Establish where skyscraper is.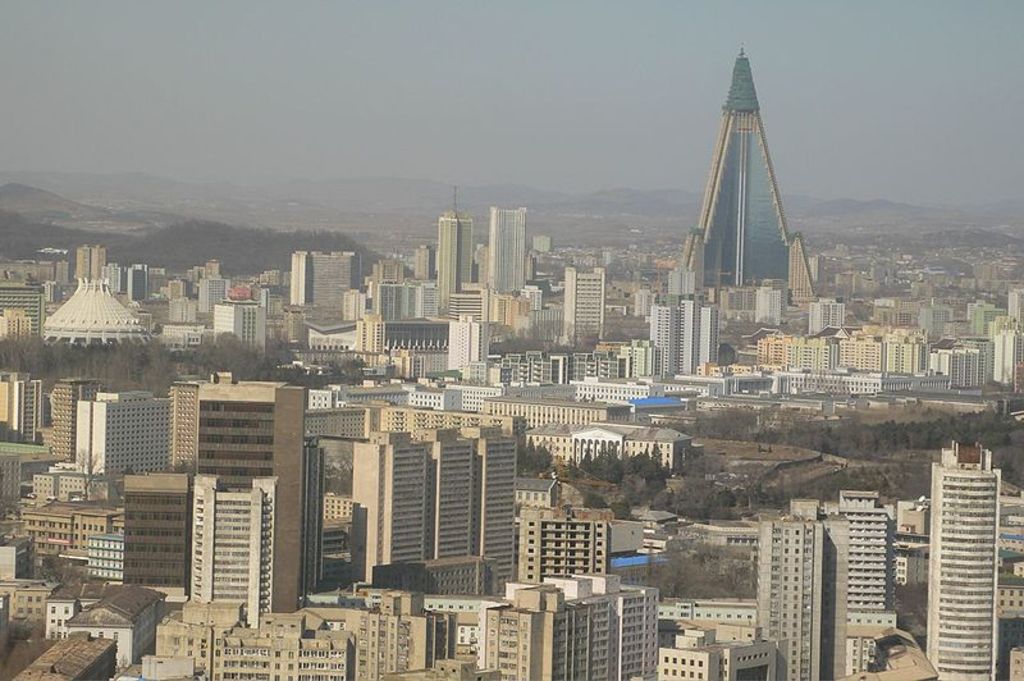
Established at pyautogui.locateOnScreen(488, 207, 541, 294).
